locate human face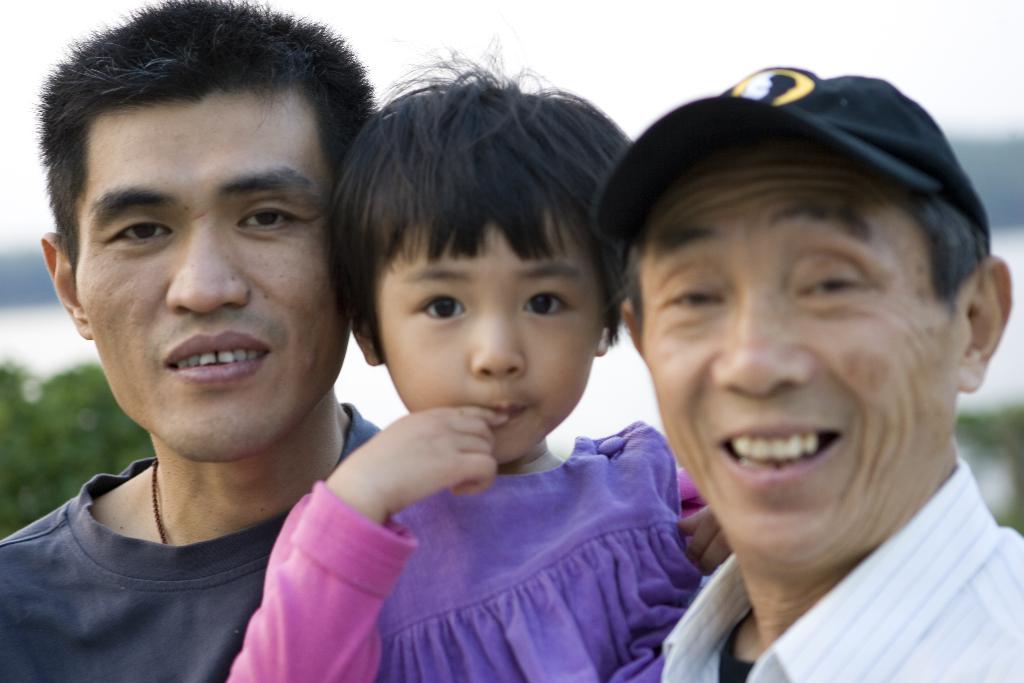
[638,143,958,568]
